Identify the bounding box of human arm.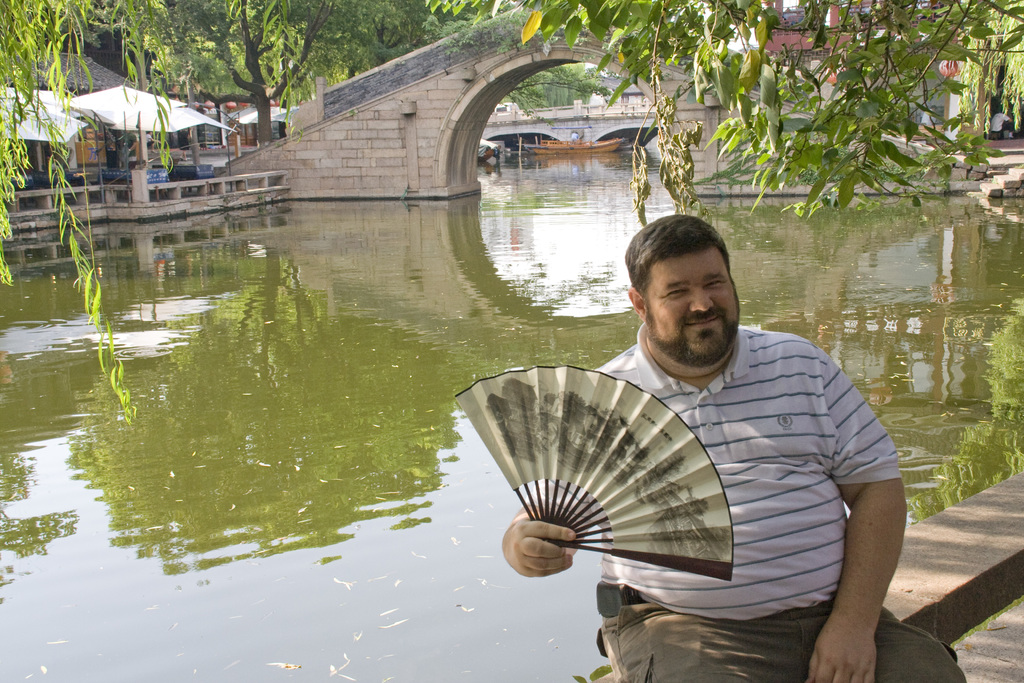
(829,411,918,682).
